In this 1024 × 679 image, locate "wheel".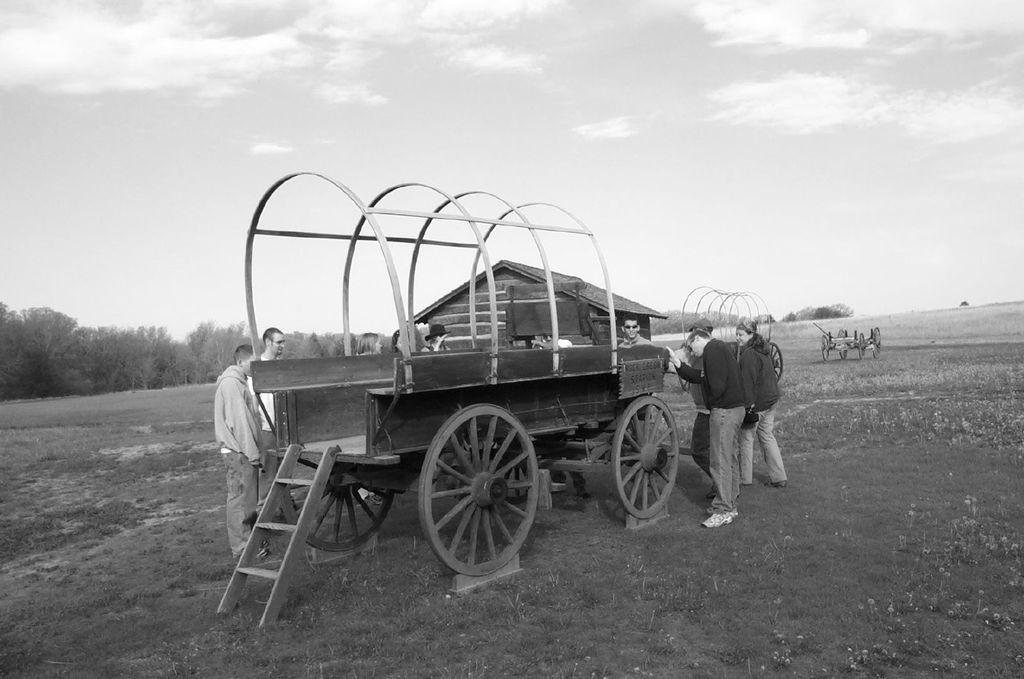
Bounding box: {"left": 872, "top": 326, "right": 881, "bottom": 358}.
